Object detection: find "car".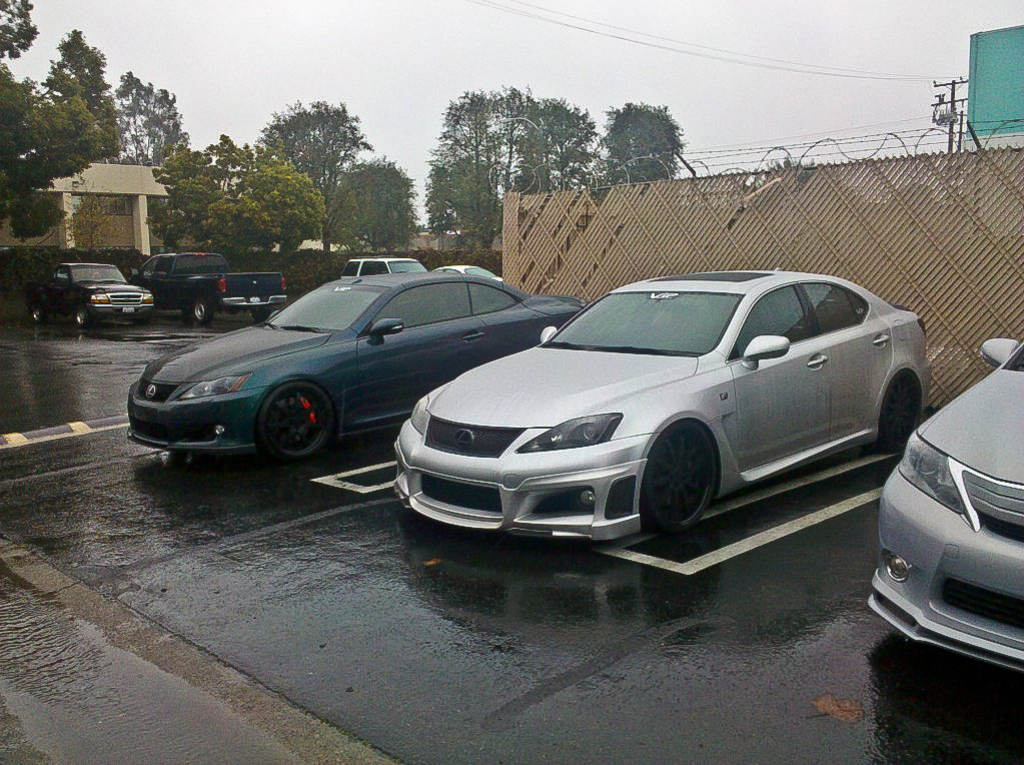
l=347, t=256, r=423, b=273.
